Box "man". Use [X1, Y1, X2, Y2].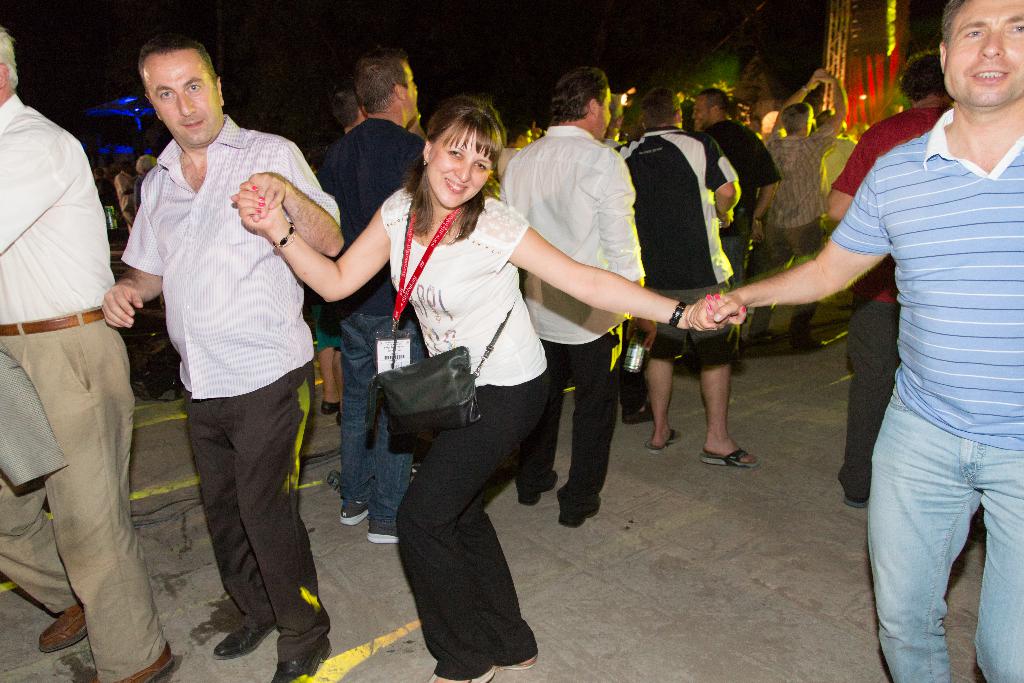
[691, 88, 786, 367].
